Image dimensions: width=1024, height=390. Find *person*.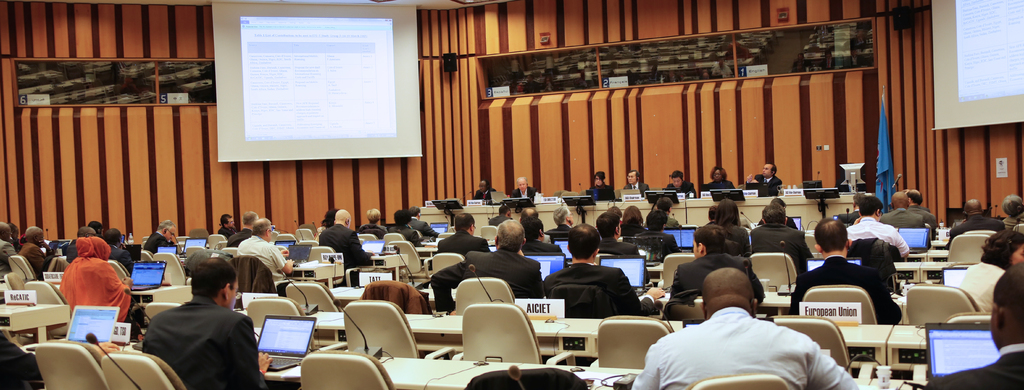
(x1=666, y1=221, x2=767, y2=320).
